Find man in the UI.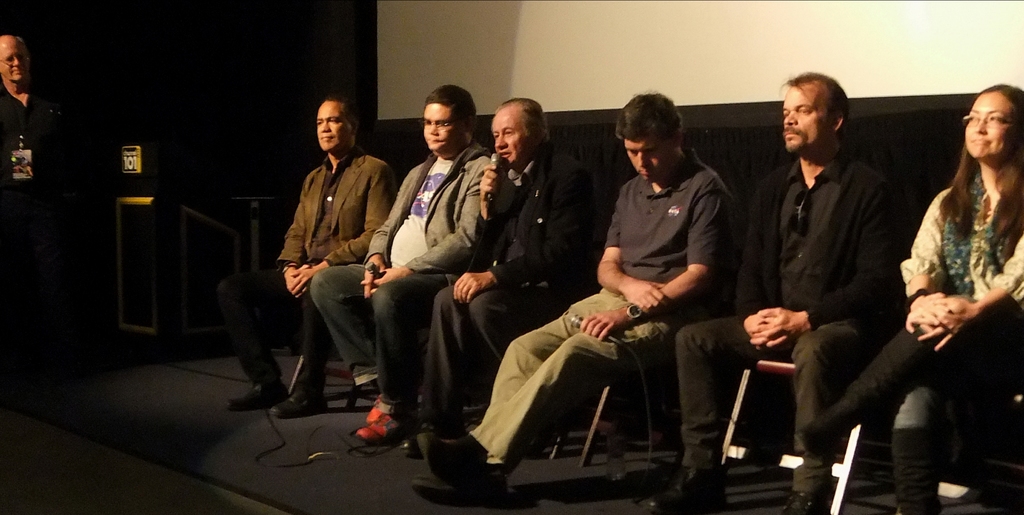
UI element at 305,84,499,457.
